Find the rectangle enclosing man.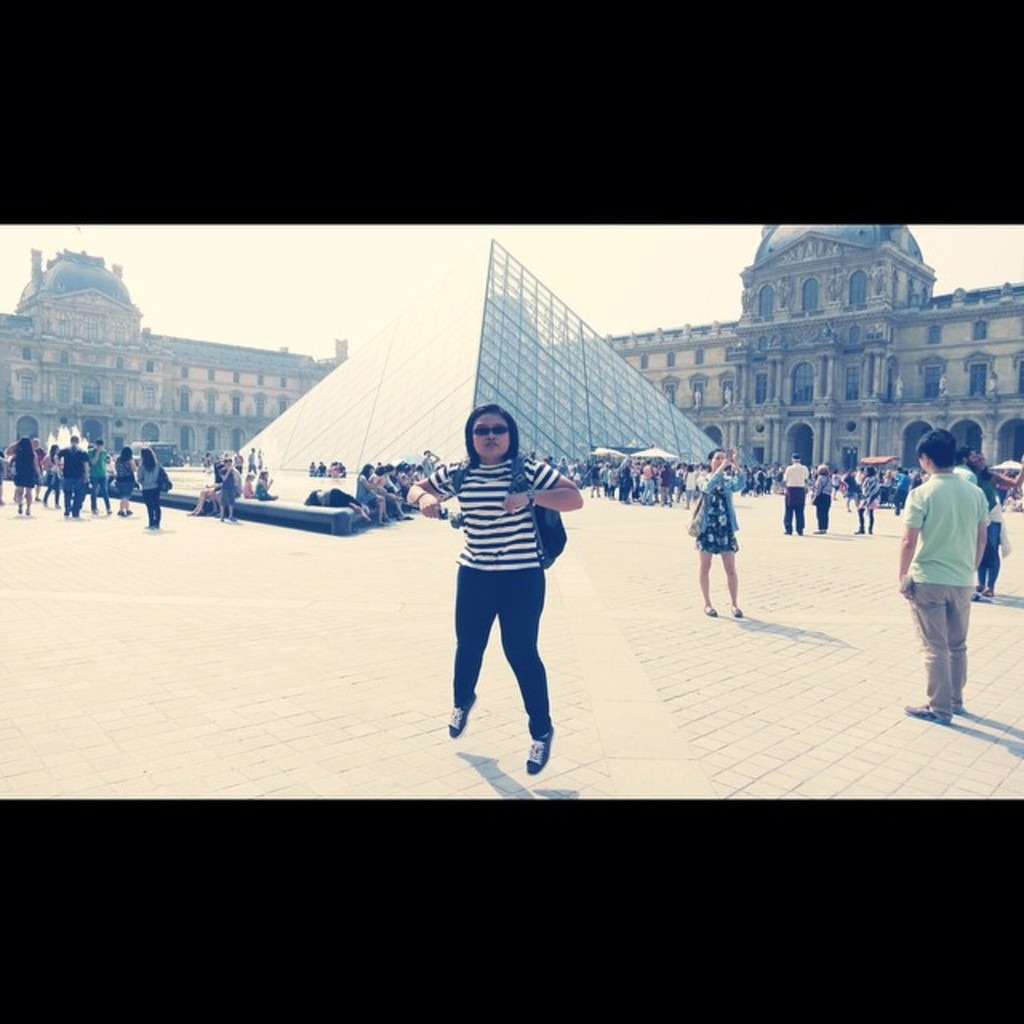
898,426,1013,725.
